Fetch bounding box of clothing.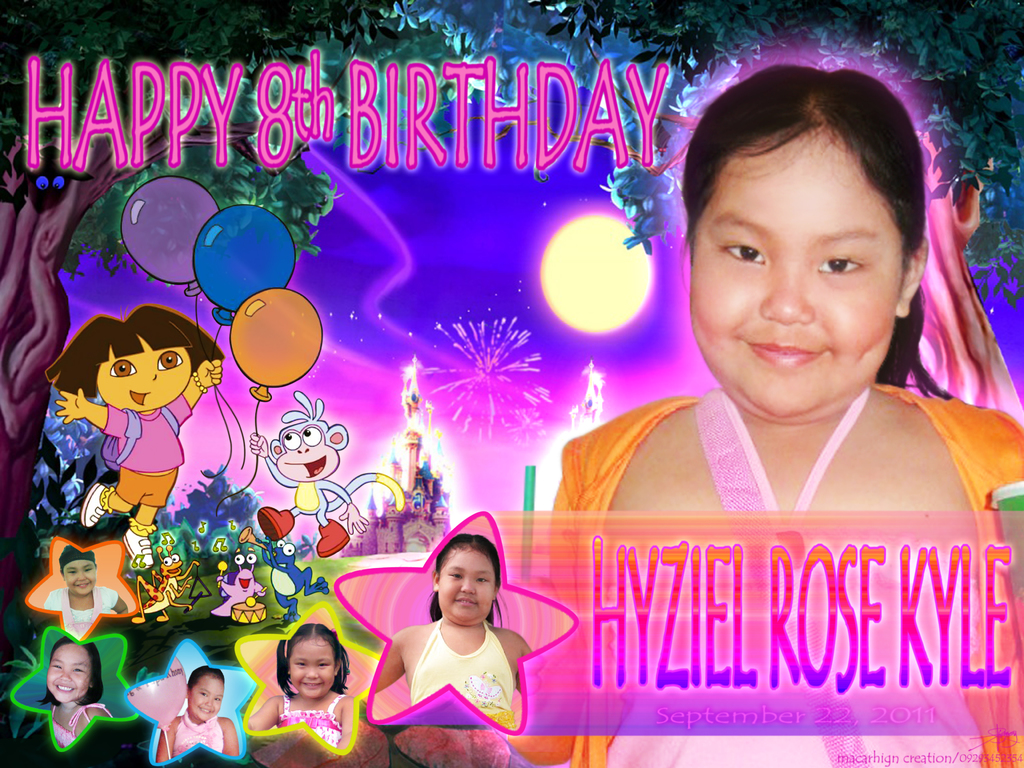
Bbox: (x1=404, y1=620, x2=513, y2=733).
